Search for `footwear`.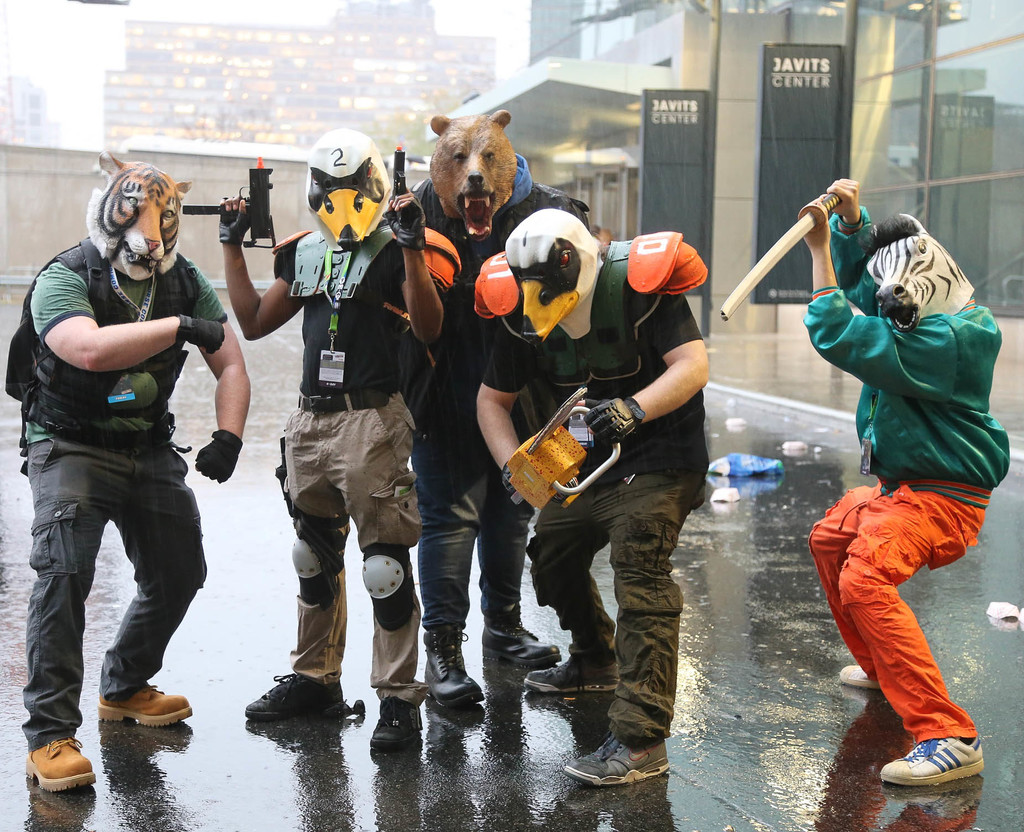
Found at 239/662/347/713.
